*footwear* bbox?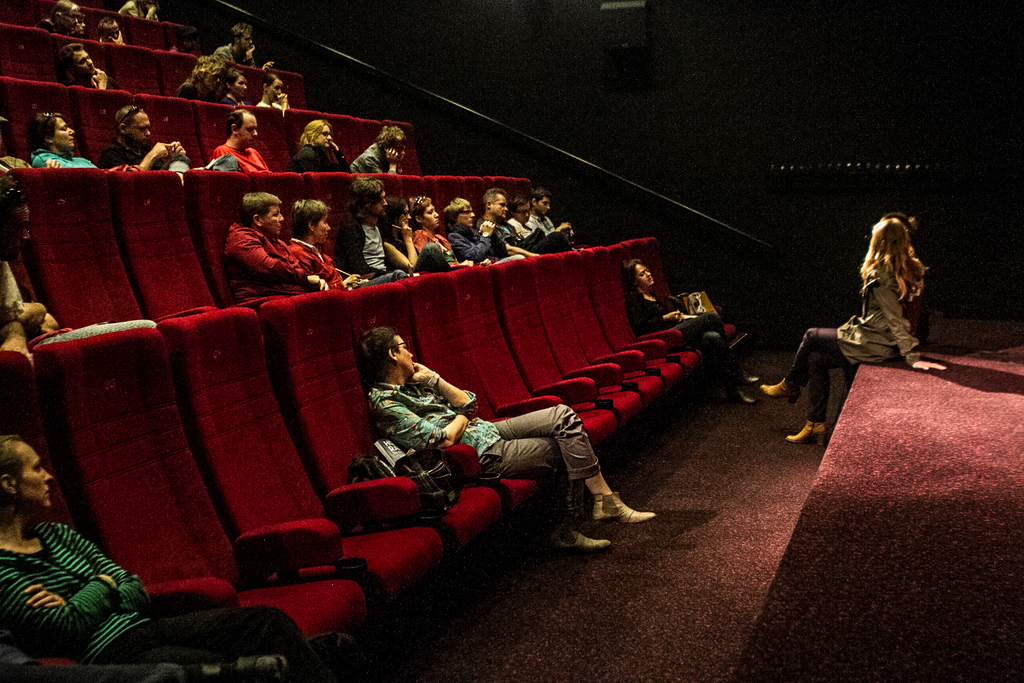
locate(761, 379, 796, 404)
